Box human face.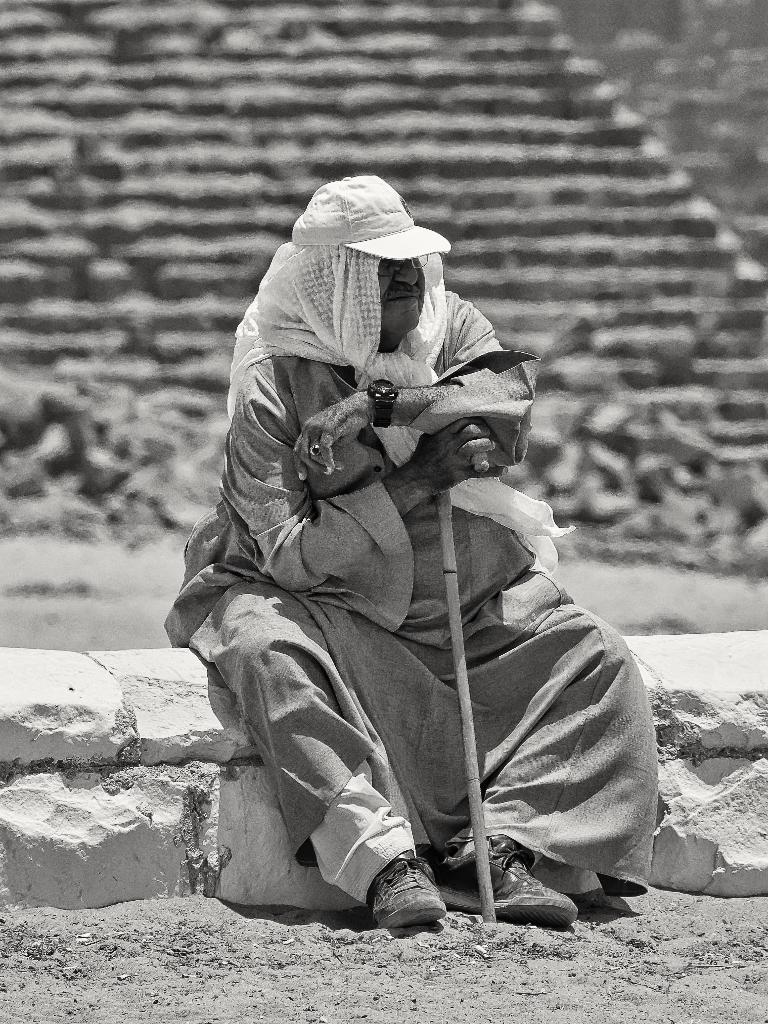
<bbox>380, 258, 421, 333</bbox>.
